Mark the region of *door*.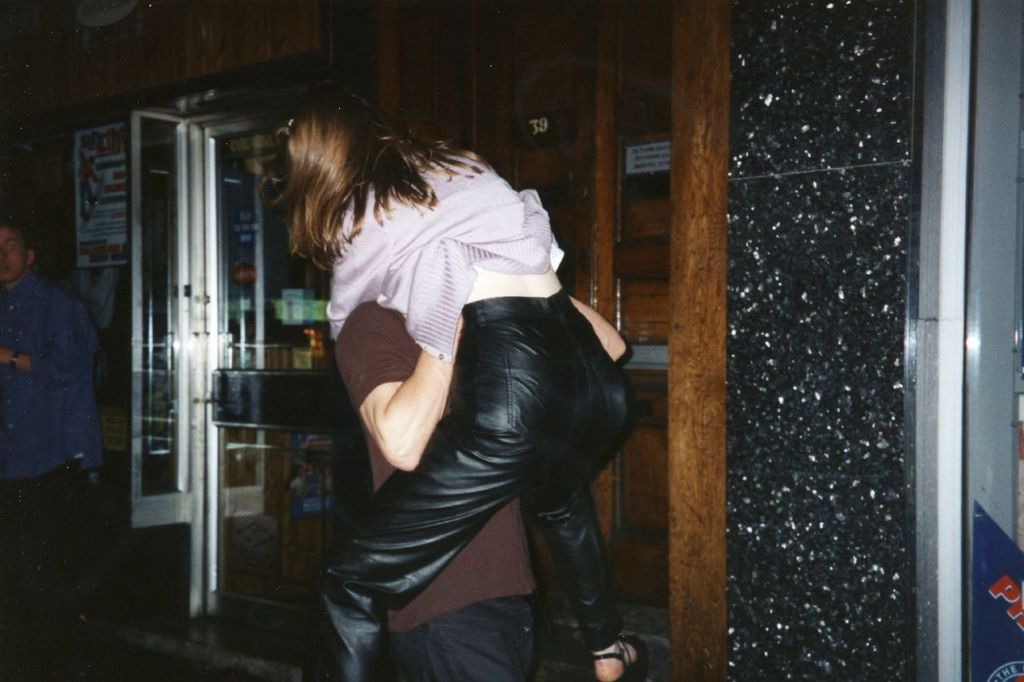
Region: BBox(130, 91, 311, 623).
